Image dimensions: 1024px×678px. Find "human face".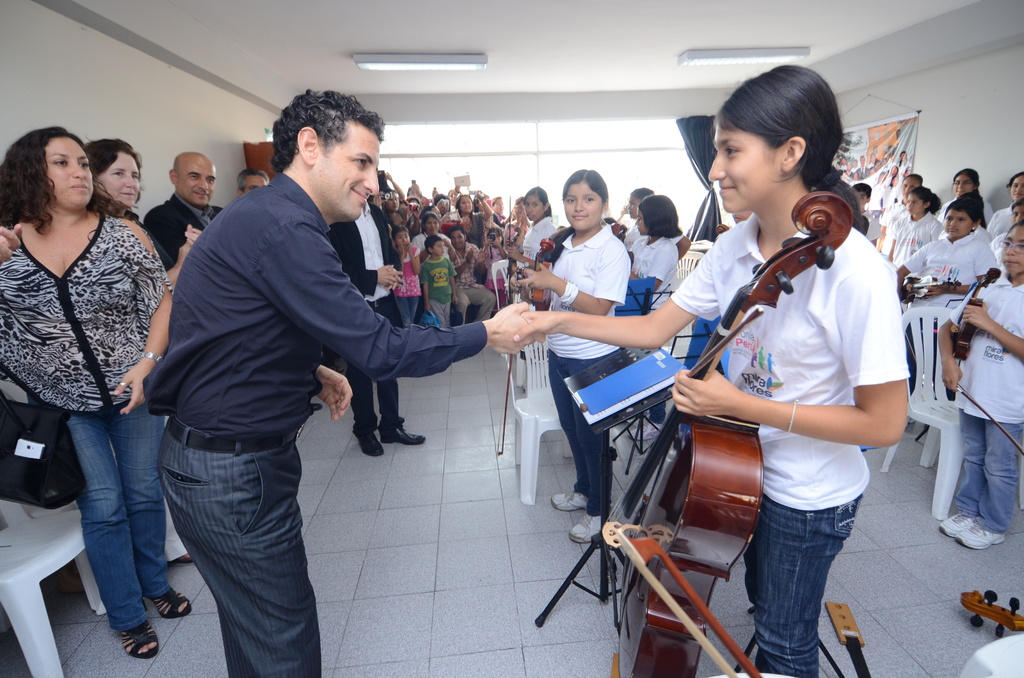
box=[424, 212, 434, 232].
